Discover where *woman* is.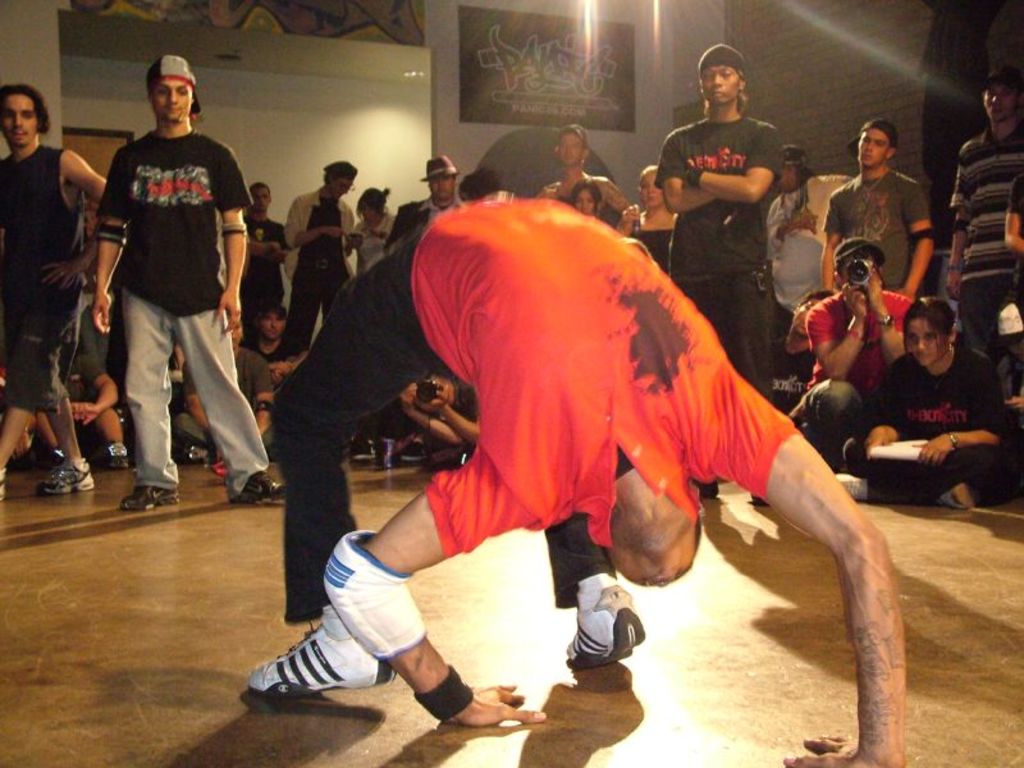
Discovered at bbox(845, 297, 1023, 526).
